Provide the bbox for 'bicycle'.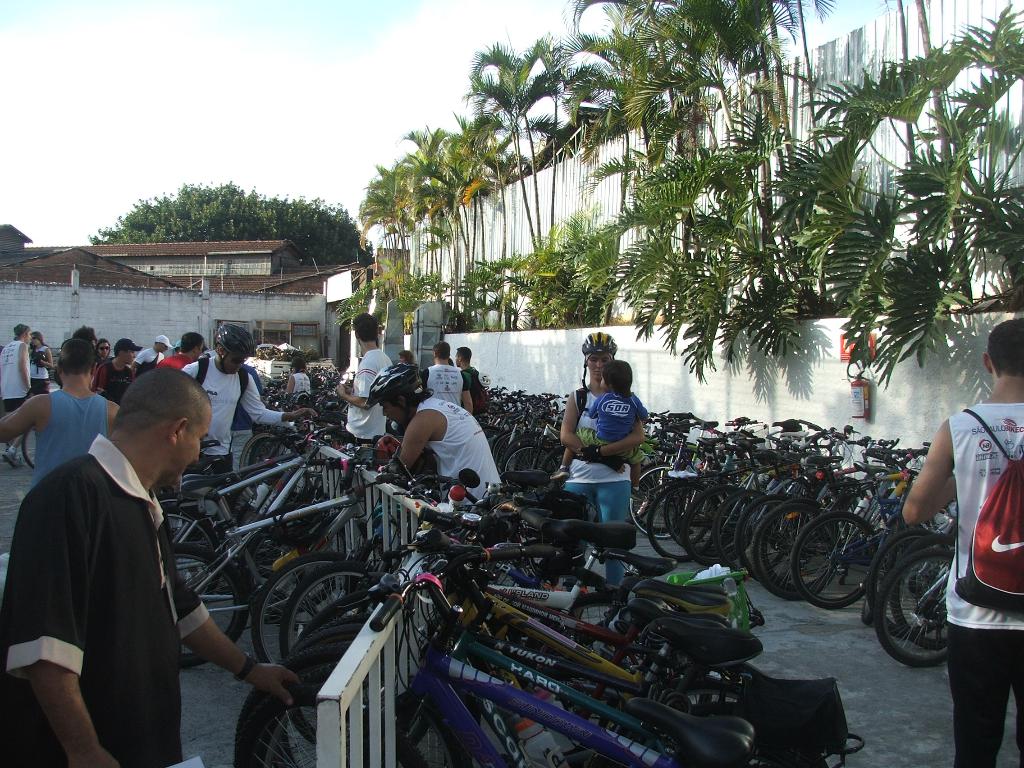
crop(511, 421, 570, 490).
